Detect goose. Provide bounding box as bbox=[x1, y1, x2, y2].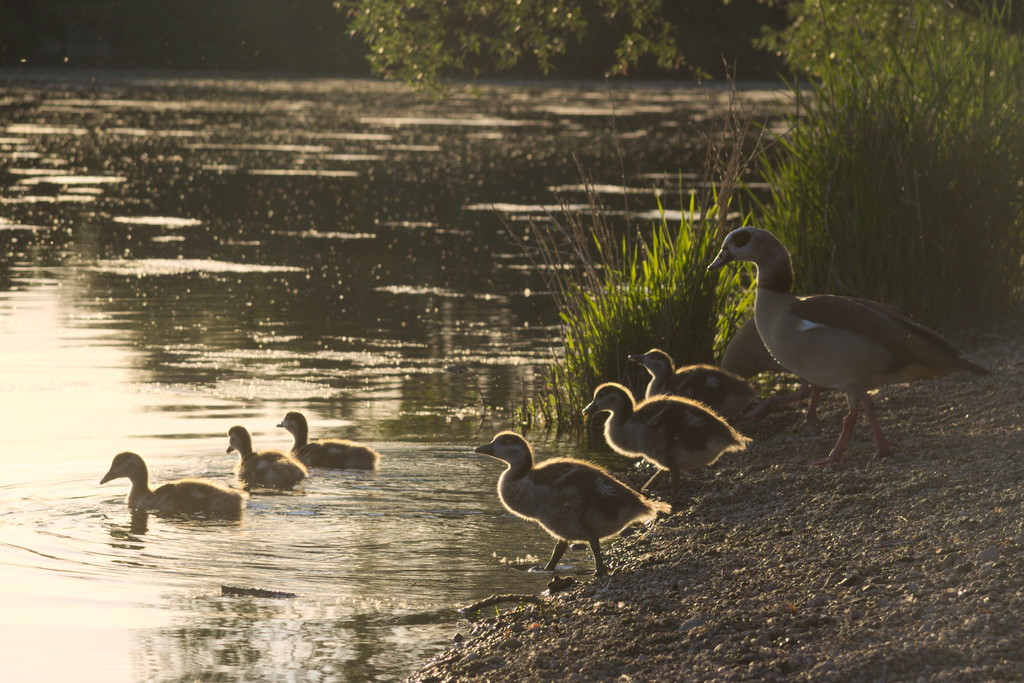
bbox=[579, 386, 745, 495].
